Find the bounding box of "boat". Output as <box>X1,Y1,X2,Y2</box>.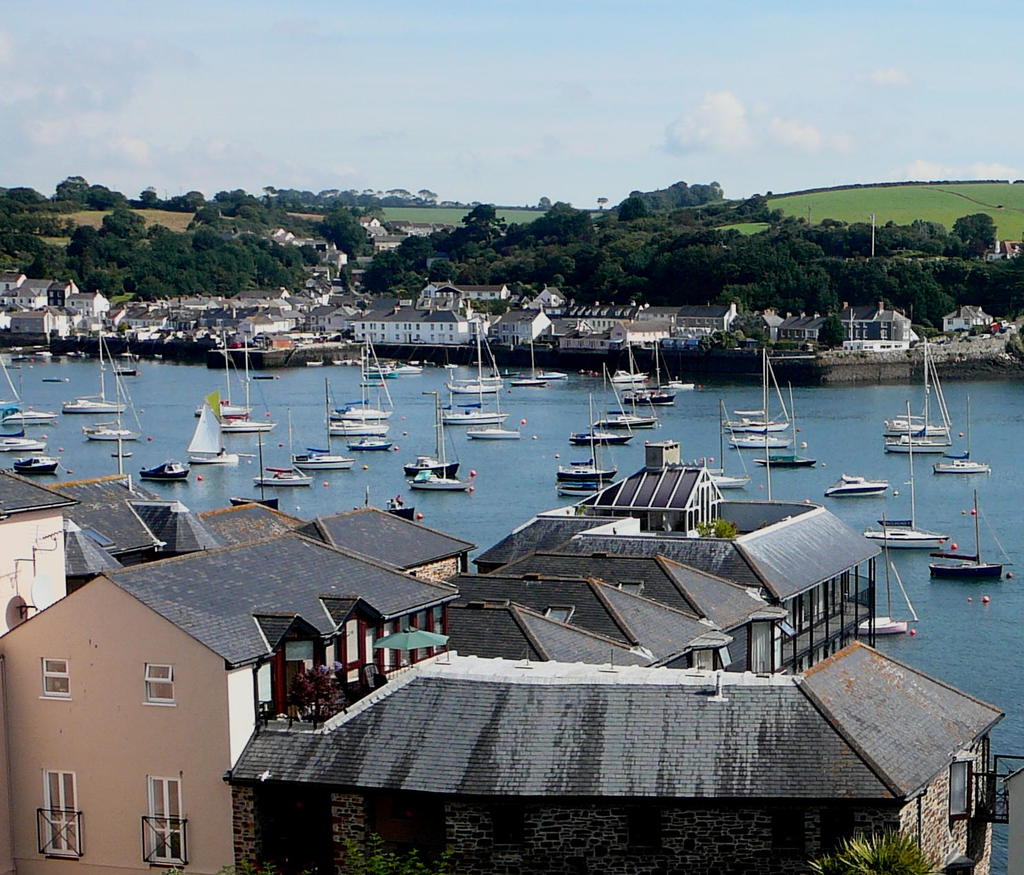
<box>406,395,458,482</box>.
